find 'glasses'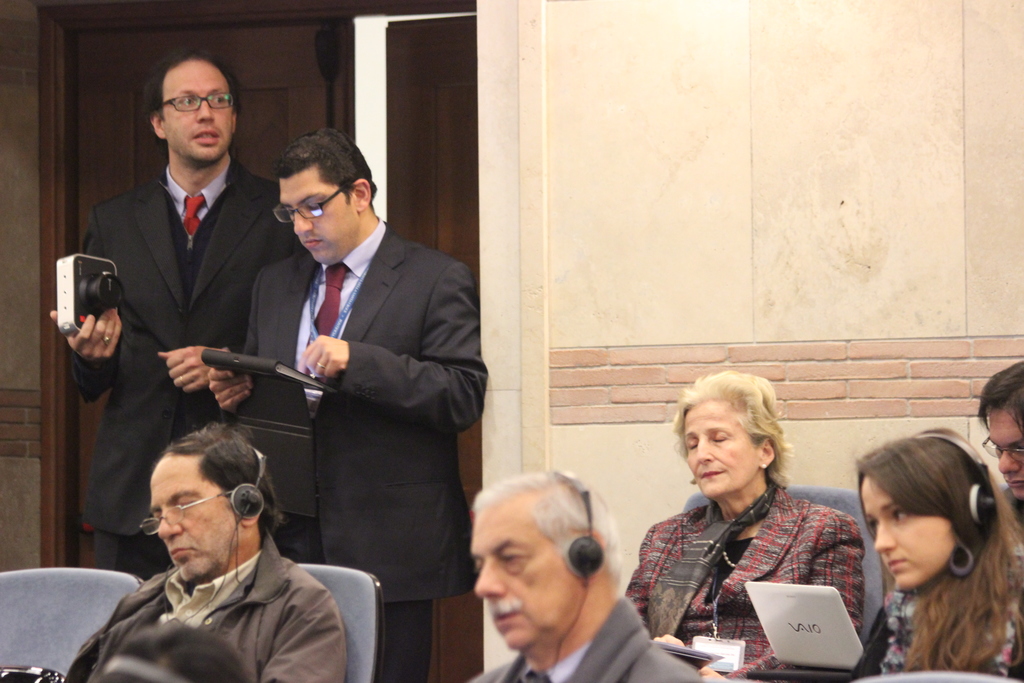
bbox=(976, 434, 1022, 462)
